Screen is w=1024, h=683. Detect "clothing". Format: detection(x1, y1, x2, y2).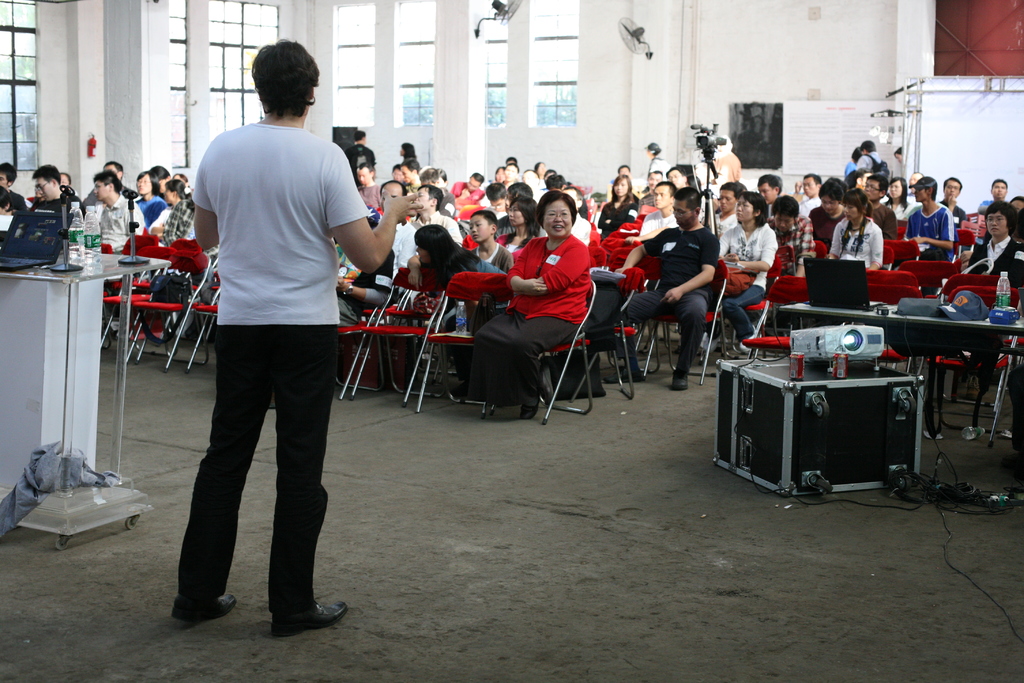
detection(855, 149, 885, 173).
